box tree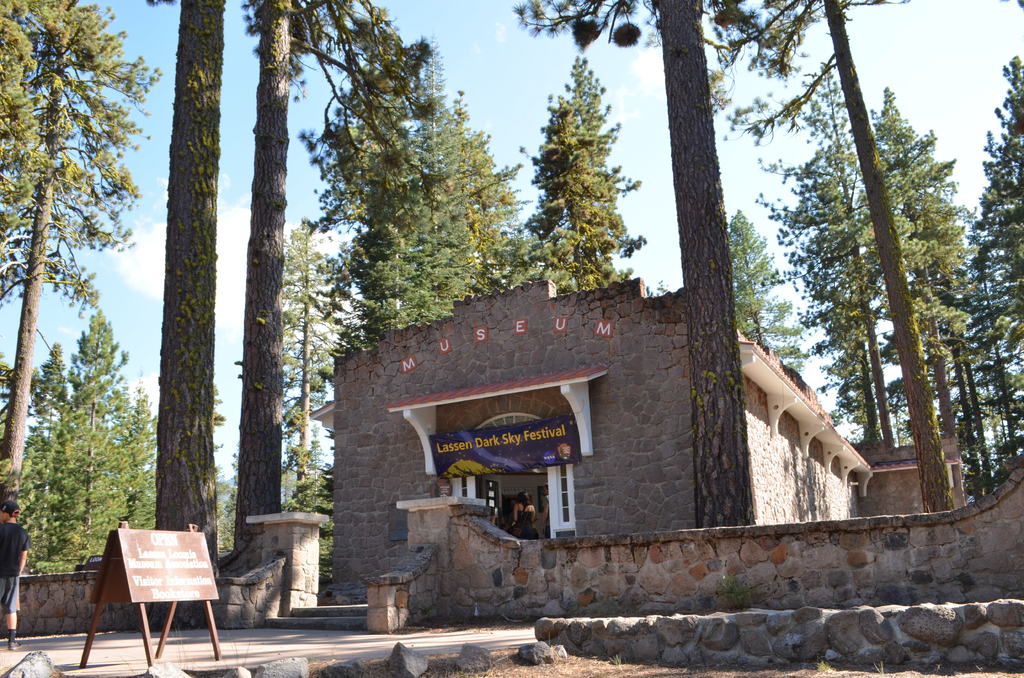
box=[529, 56, 645, 292]
